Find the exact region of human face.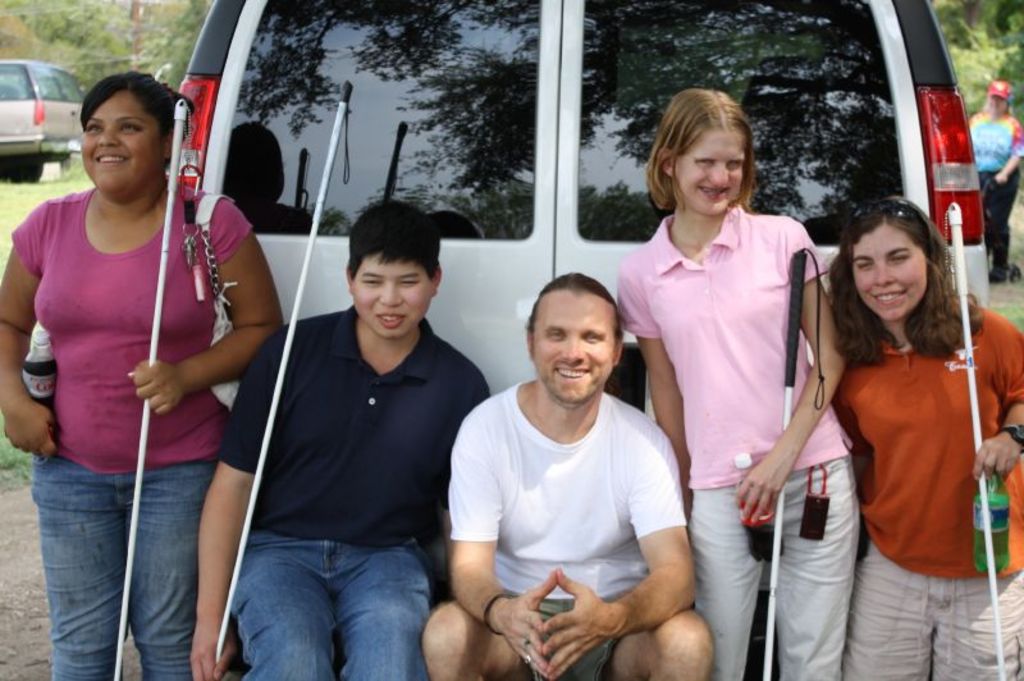
Exact region: locate(357, 257, 434, 343).
